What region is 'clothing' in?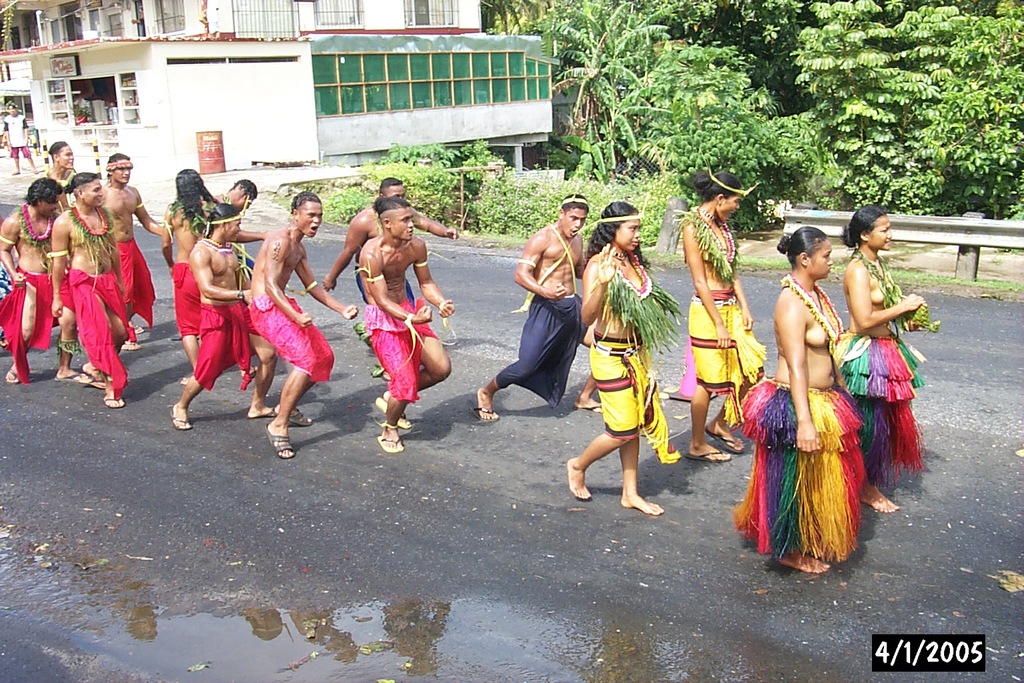
731:377:869:582.
